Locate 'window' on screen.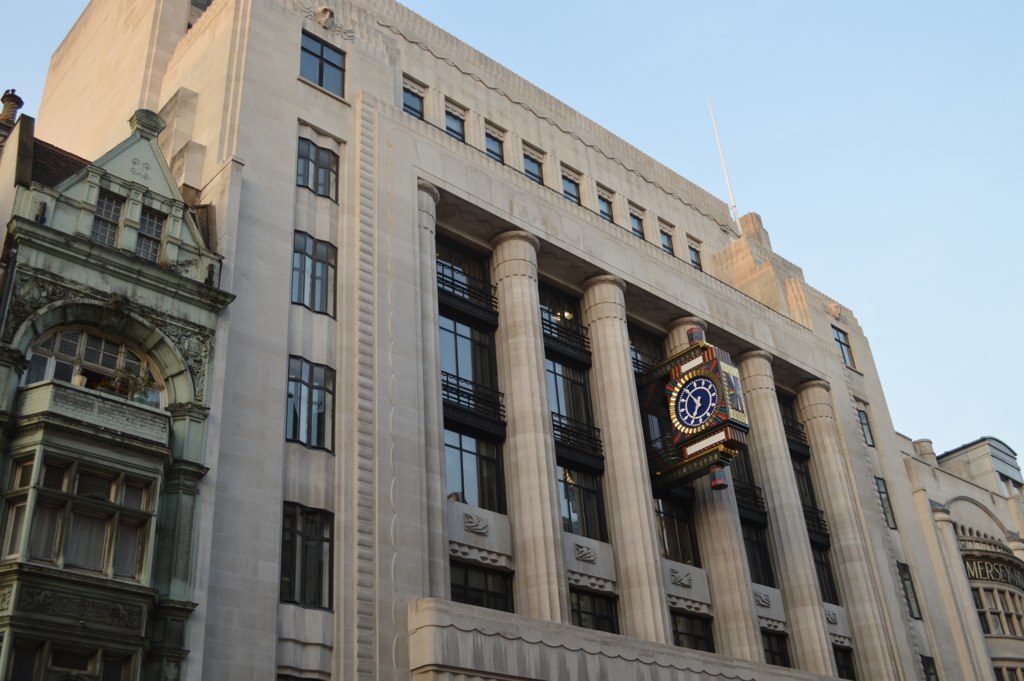
On screen at [x1=852, y1=393, x2=879, y2=453].
